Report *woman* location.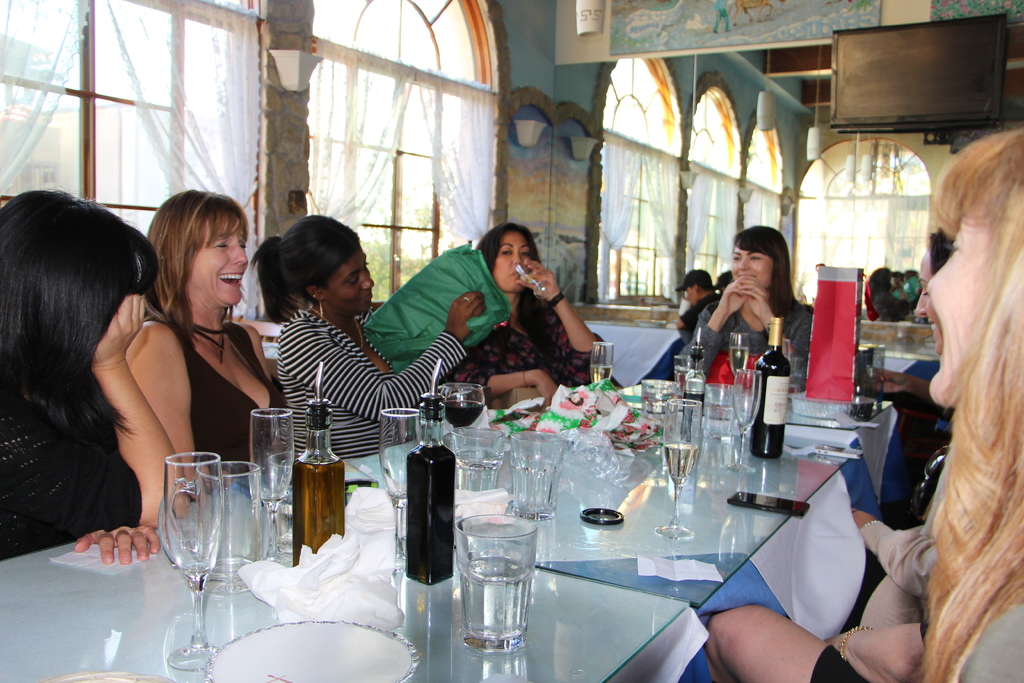
Report: 843,231,955,630.
